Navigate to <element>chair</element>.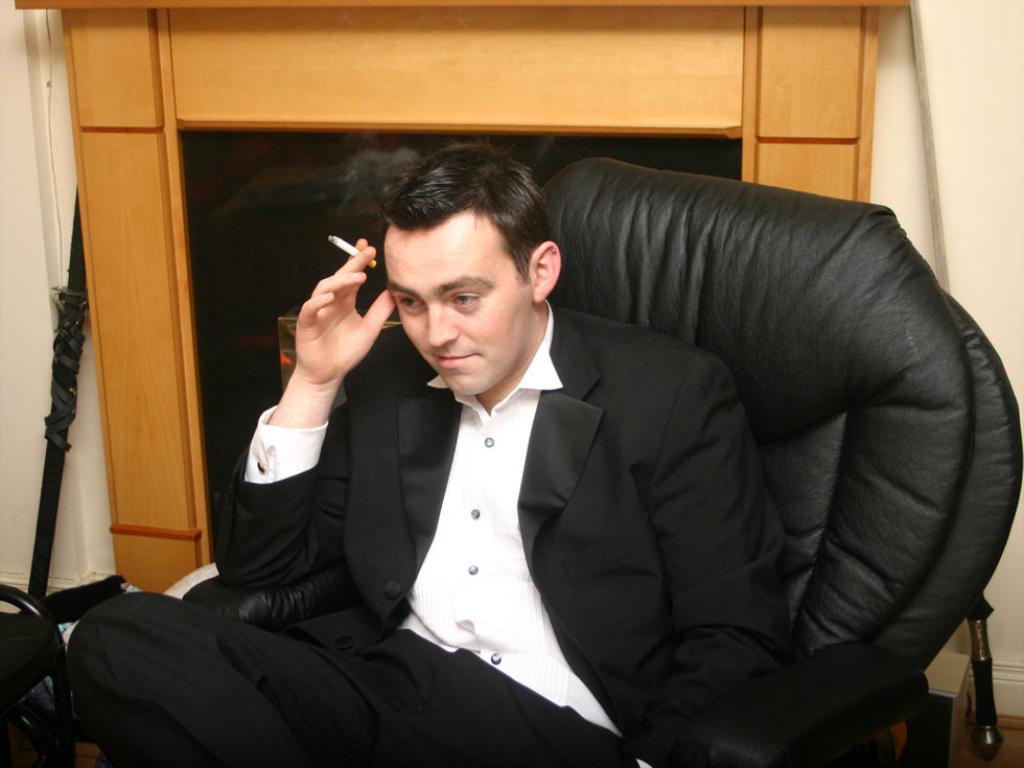
Navigation target: crop(231, 209, 993, 767).
